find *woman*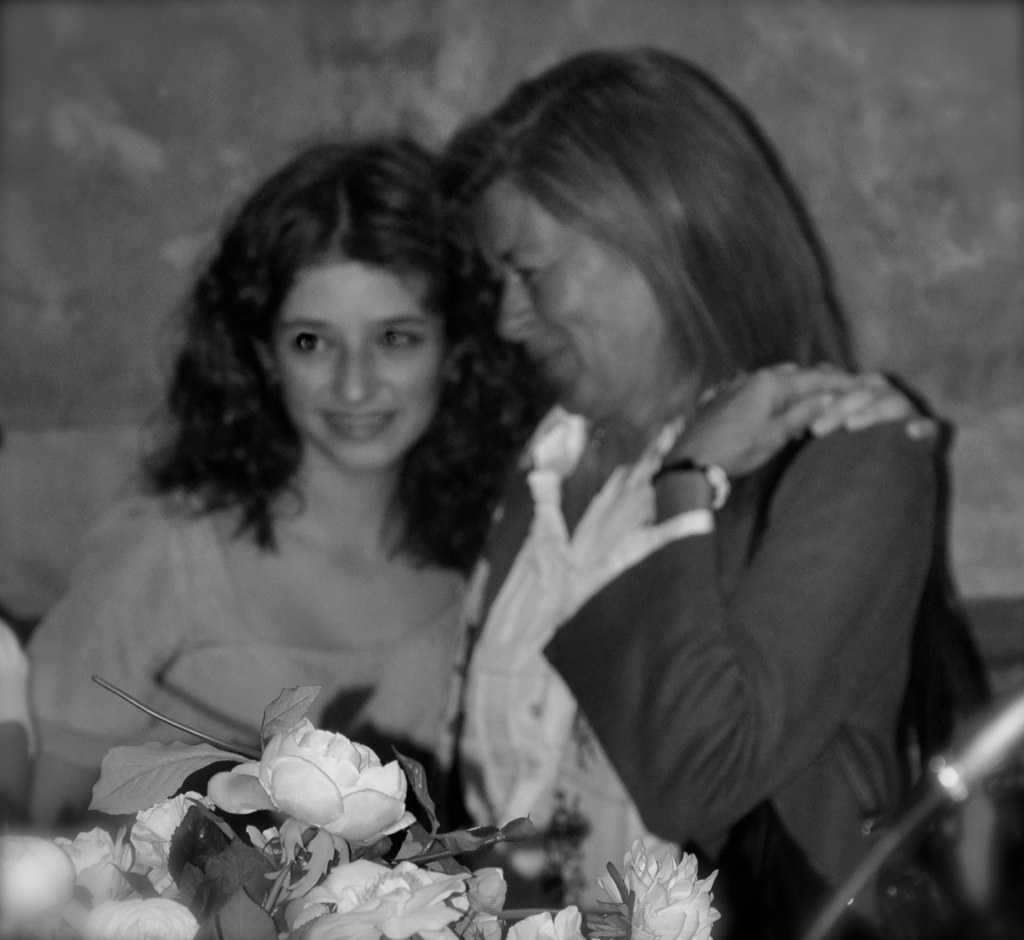
{"left": 0, "top": 621, "right": 40, "bottom": 838}
